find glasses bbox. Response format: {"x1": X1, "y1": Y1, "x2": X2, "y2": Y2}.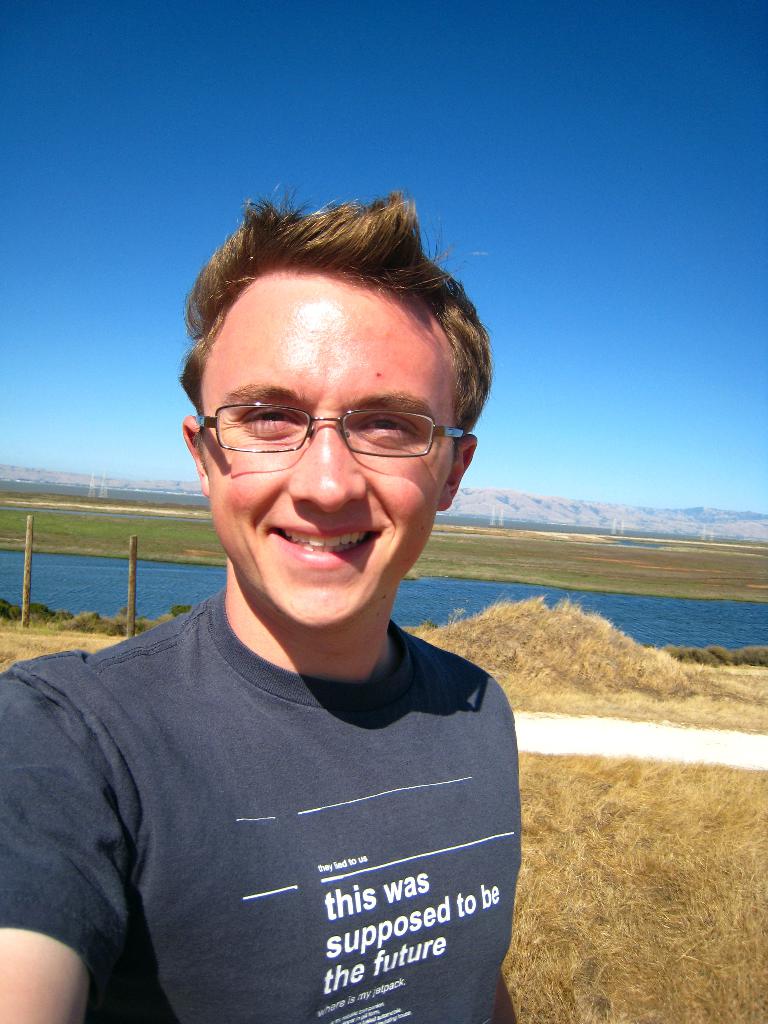
{"x1": 189, "y1": 401, "x2": 469, "y2": 459}.
